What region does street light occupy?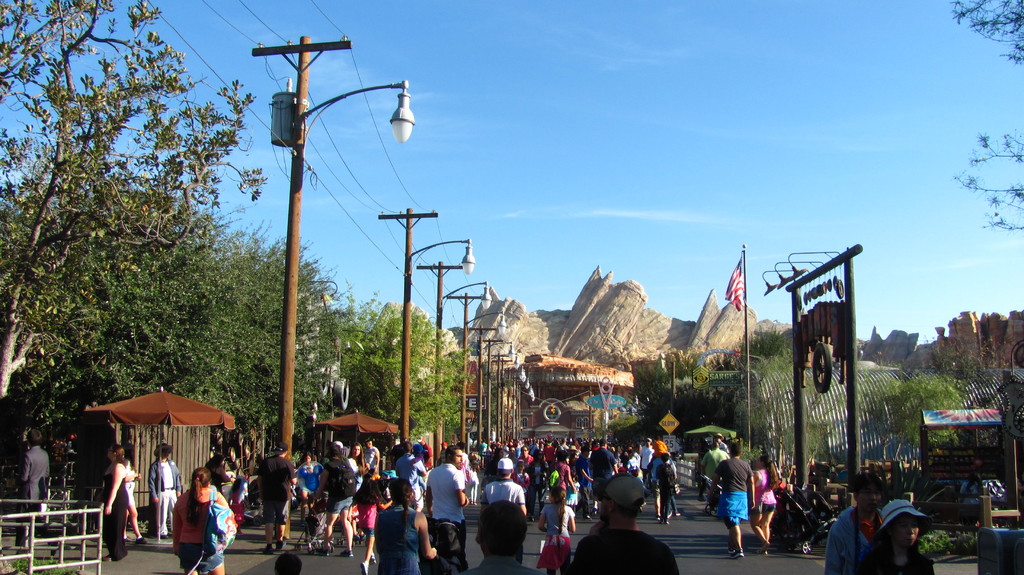
{"x1": 452, "y1": 296, "x2": 509, "y2": 460}.
